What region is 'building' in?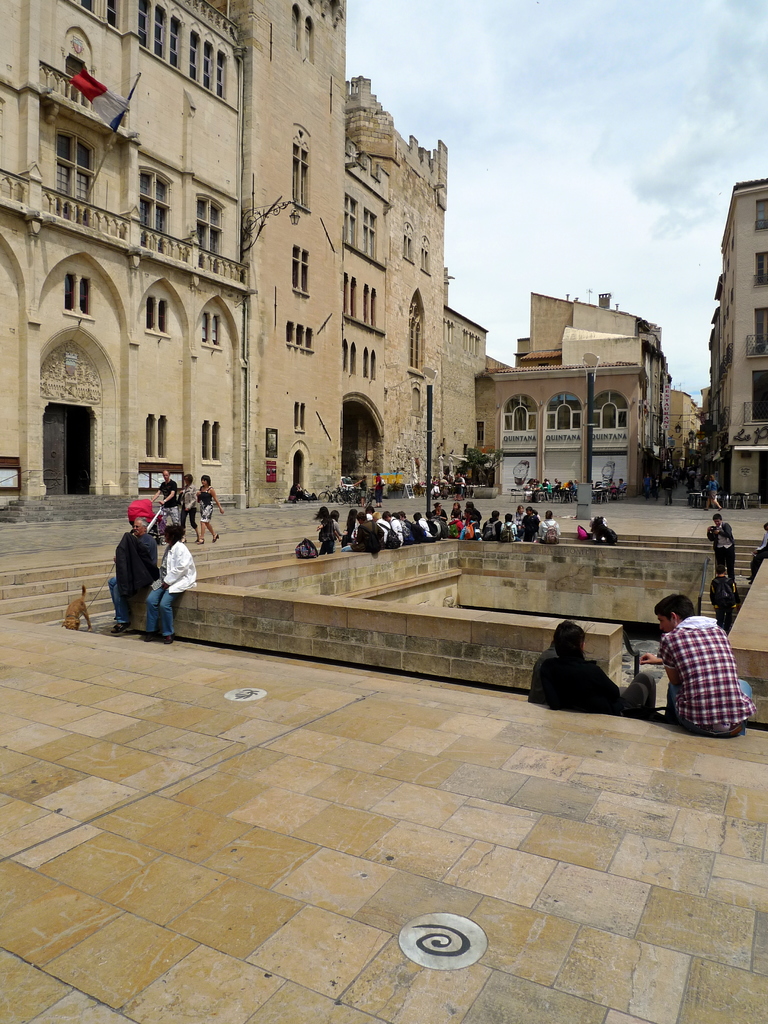
bbox=(512, 285, 657, 467).
